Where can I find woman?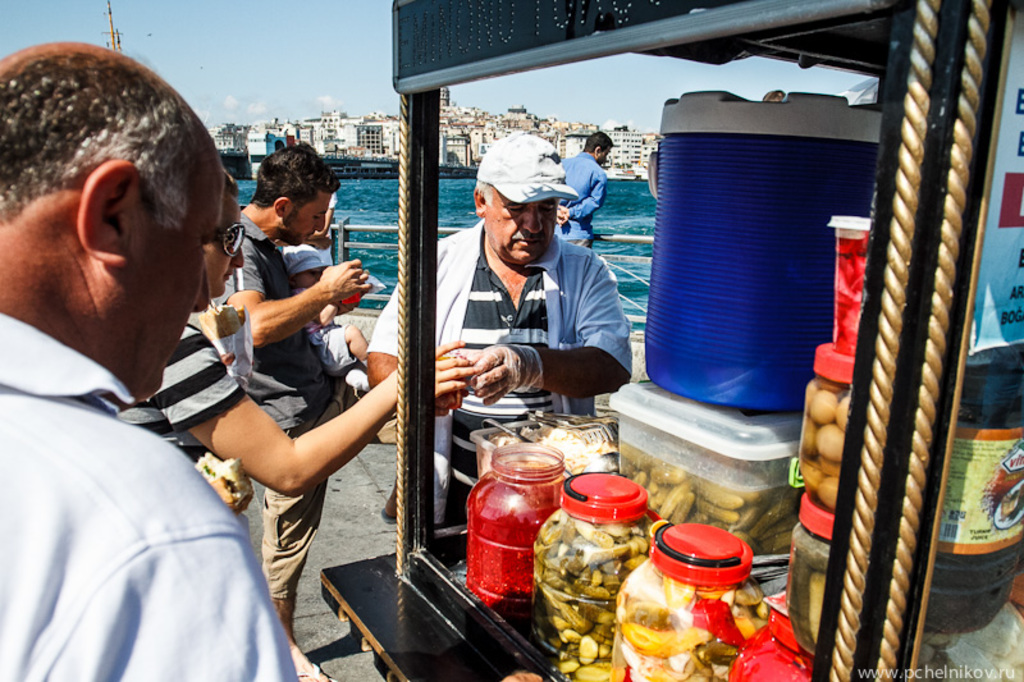
You can find it at BBox(111, 164, 489, 523).
